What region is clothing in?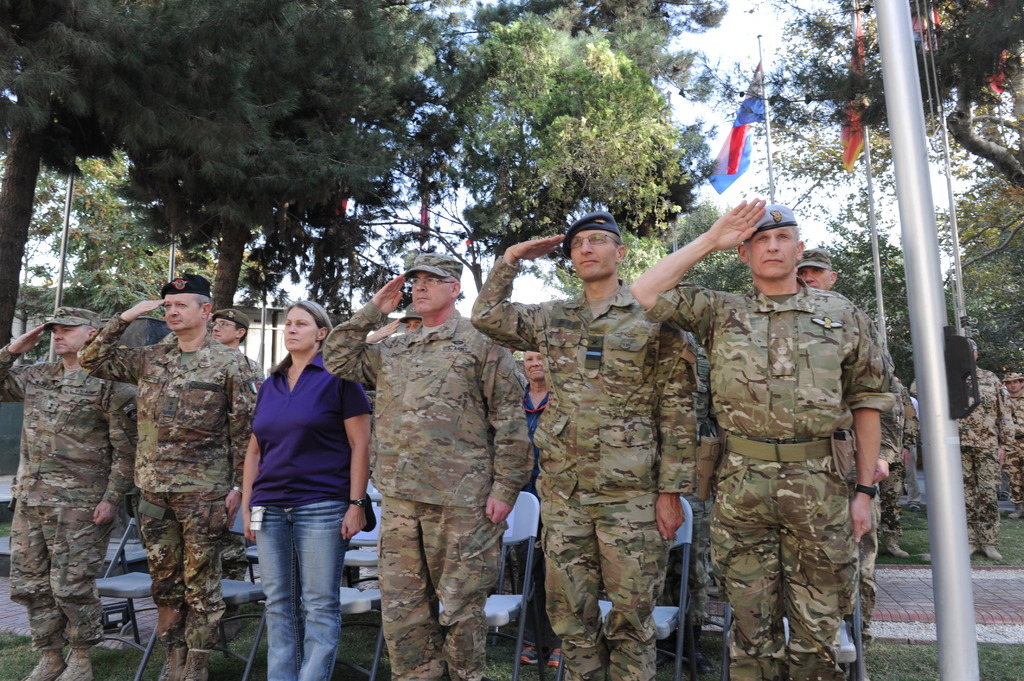
select_region(474, 258, 703, 680).
